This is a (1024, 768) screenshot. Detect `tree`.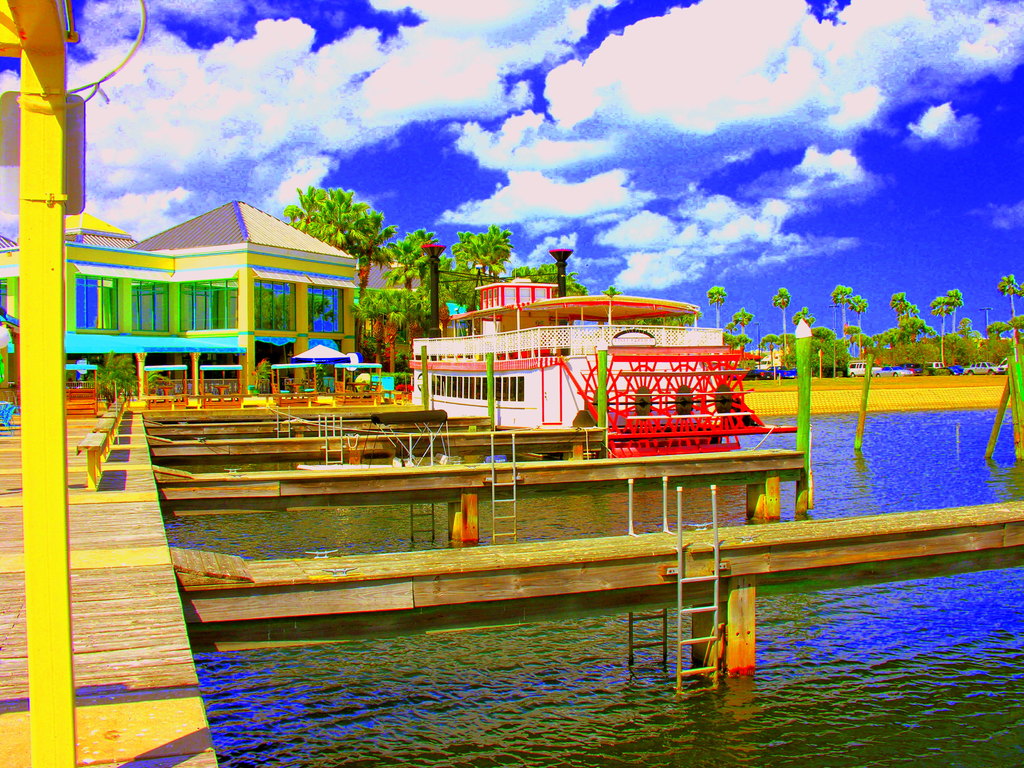
510 283 596 298.
